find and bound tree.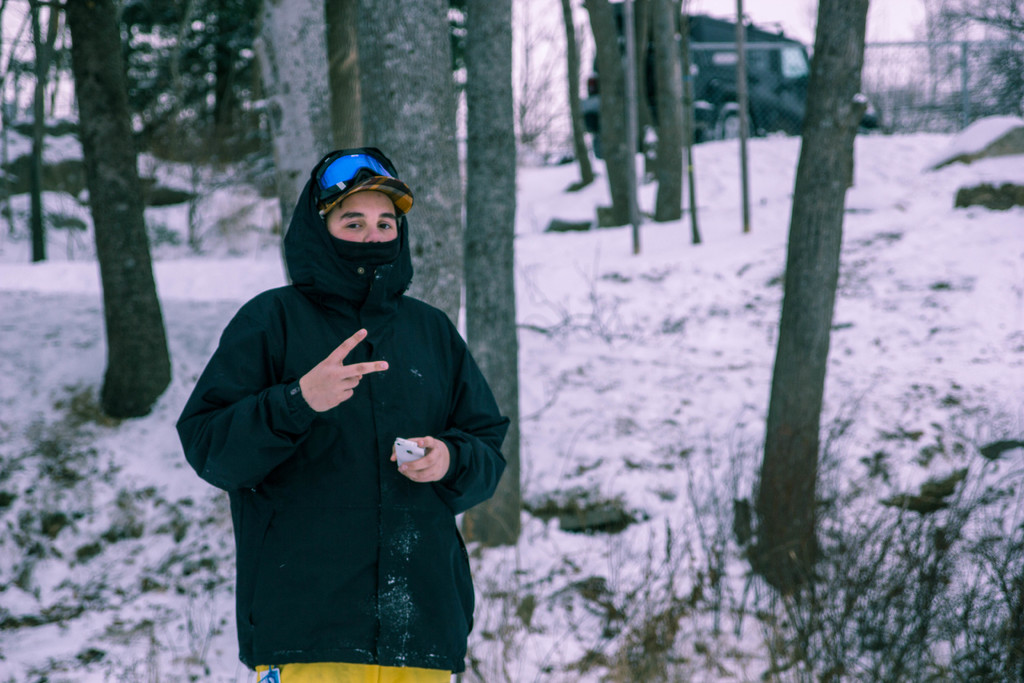
Bound: {"x1": 646, "y1": 0, "x2": 695, "y2": 233}.
